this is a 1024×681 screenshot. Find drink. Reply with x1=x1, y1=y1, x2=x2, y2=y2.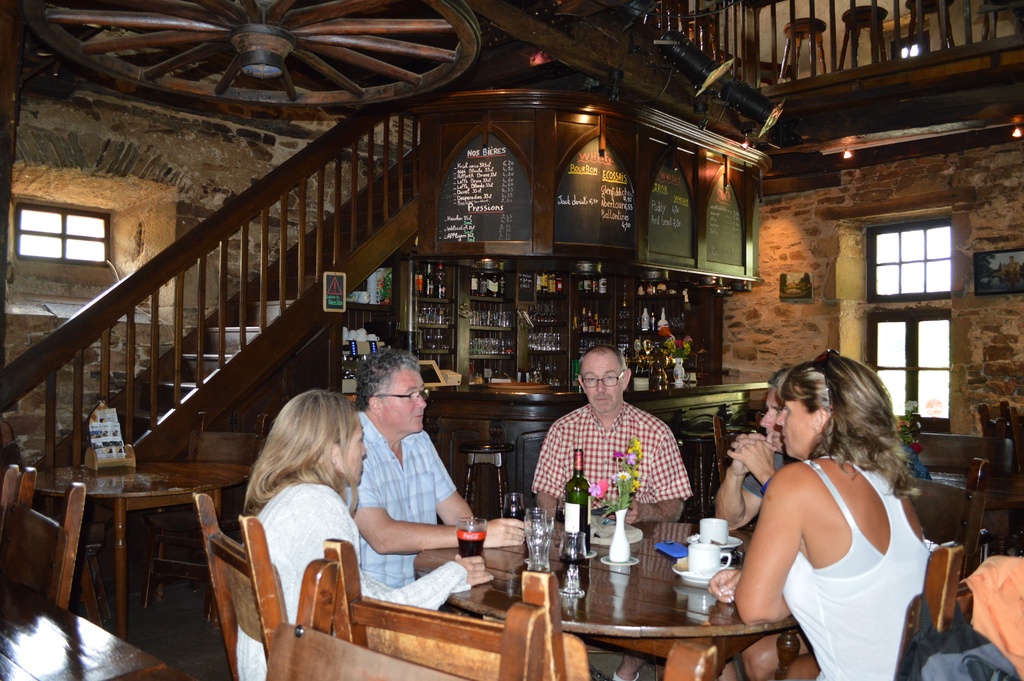
x1=566, y1=505, x2=594, y2=554.
